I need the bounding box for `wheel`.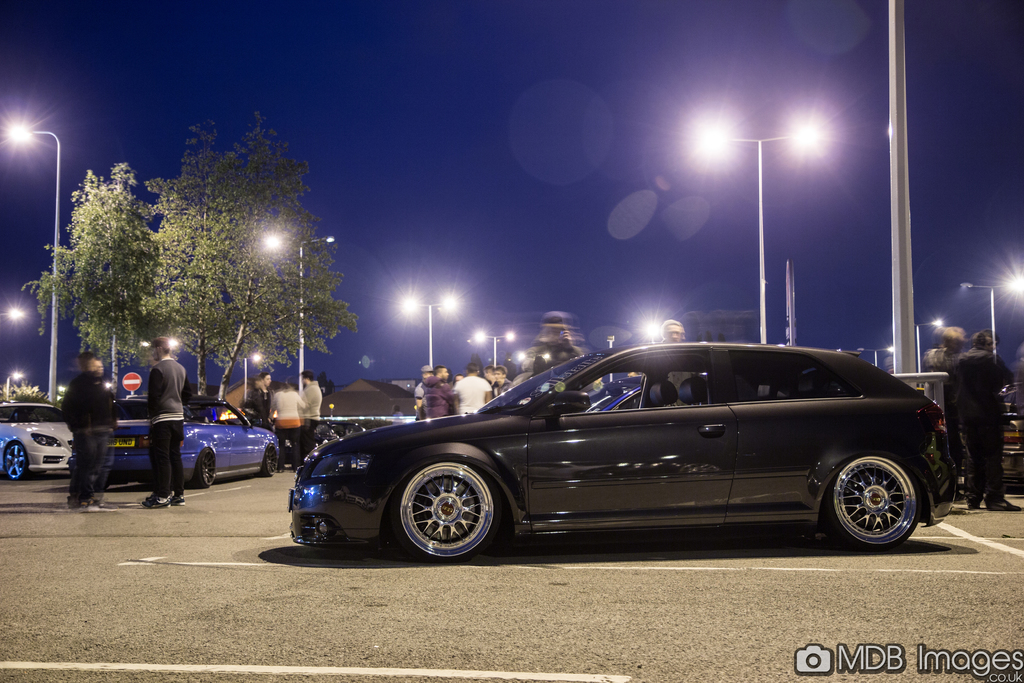
Here it is: <region>199, 451, 215, 484</region>.
